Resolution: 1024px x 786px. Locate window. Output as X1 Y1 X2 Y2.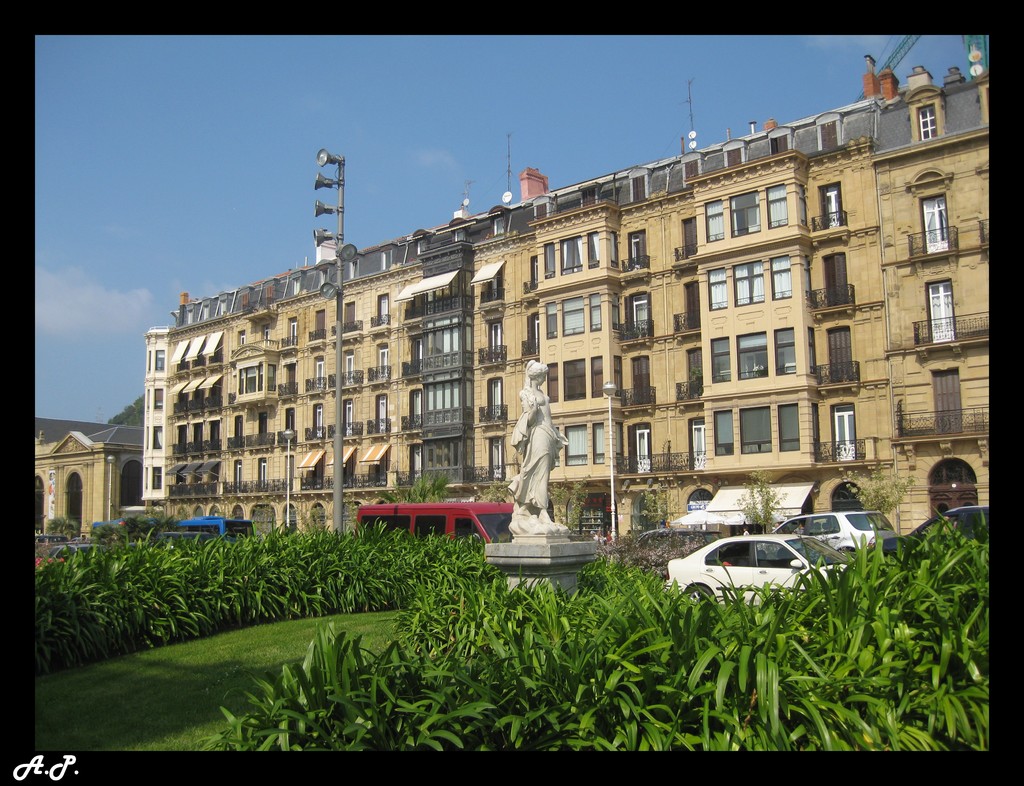
204 302 211 322.
